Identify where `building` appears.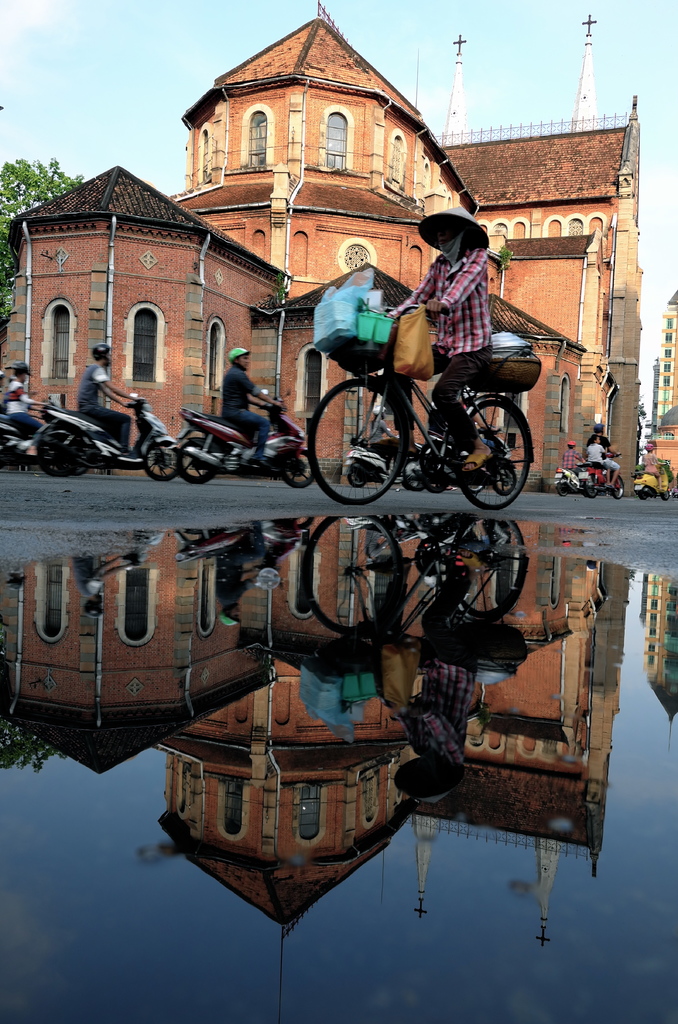
Appears at detection(652, 287, 677, 494).
